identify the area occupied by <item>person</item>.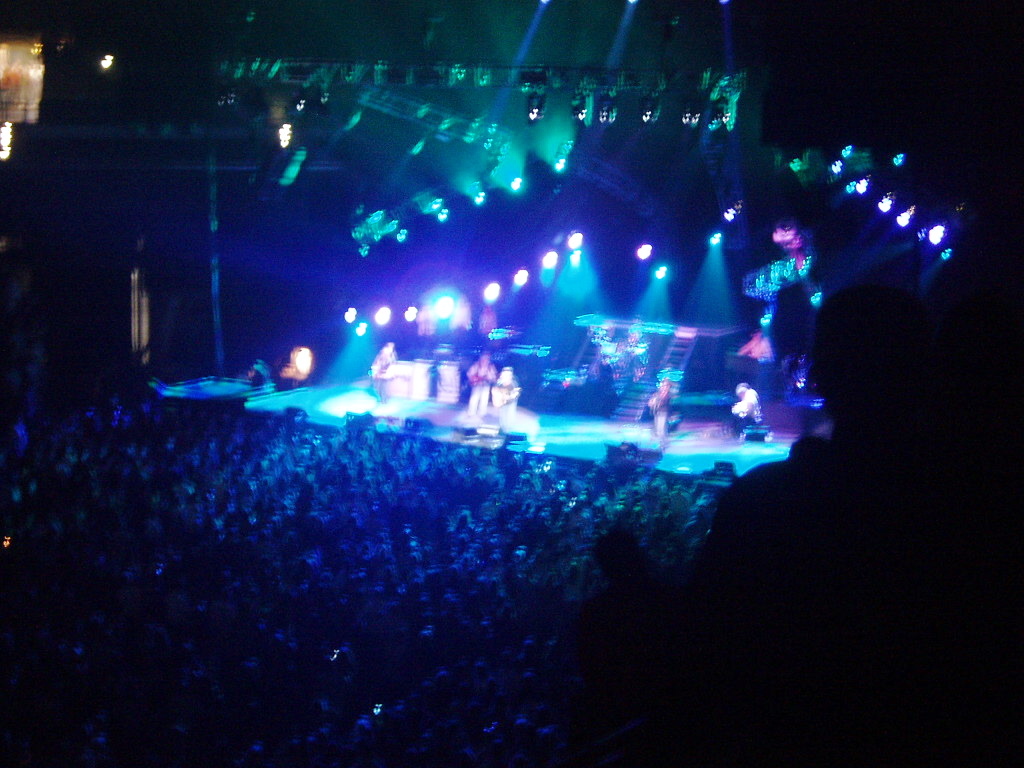
Area: 647, 378, 676, 448.
